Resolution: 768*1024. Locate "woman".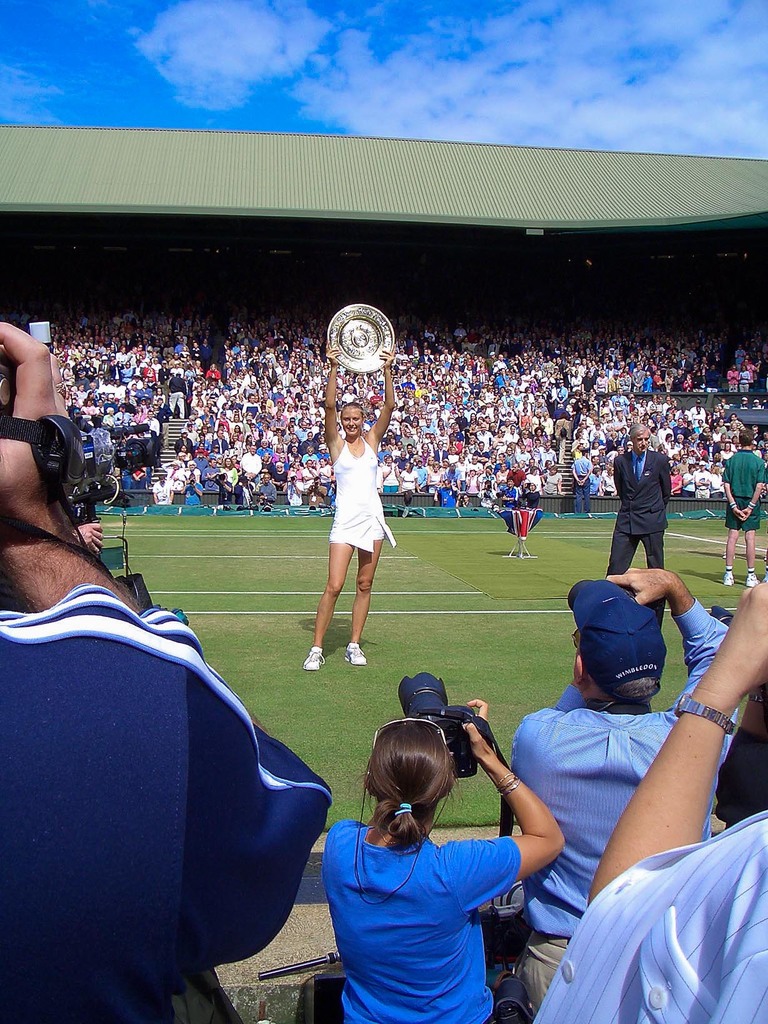
709 466 728 495.
